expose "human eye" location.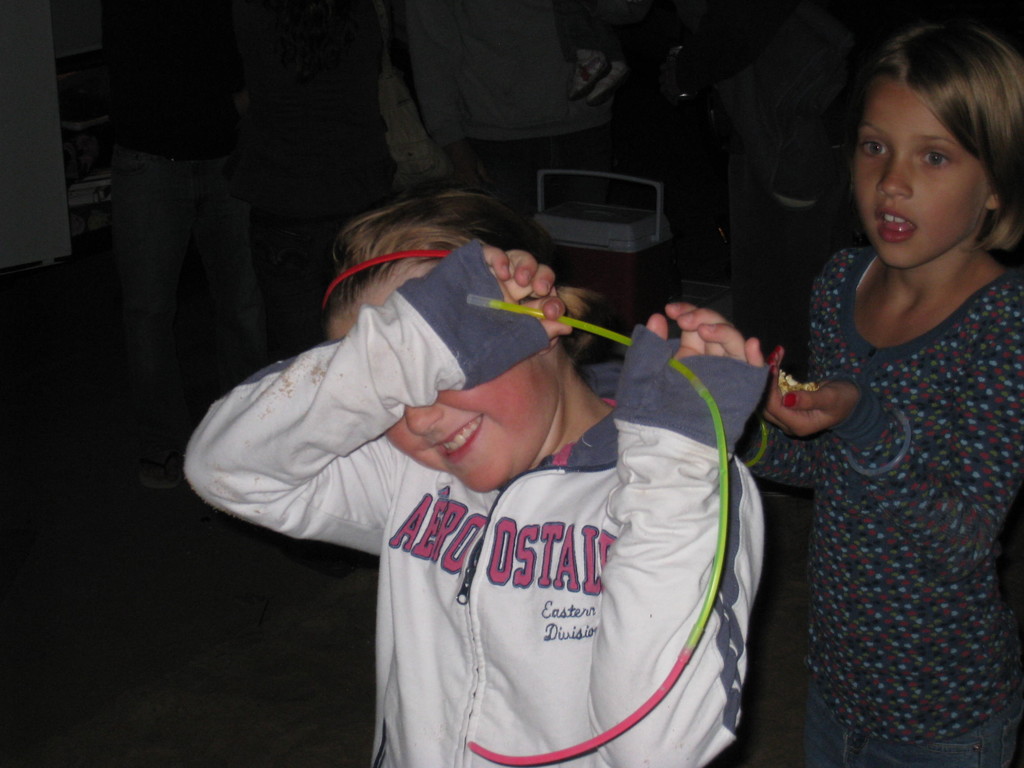
Exposed at <bbox>918, 148, 952, 172</bbox>.
